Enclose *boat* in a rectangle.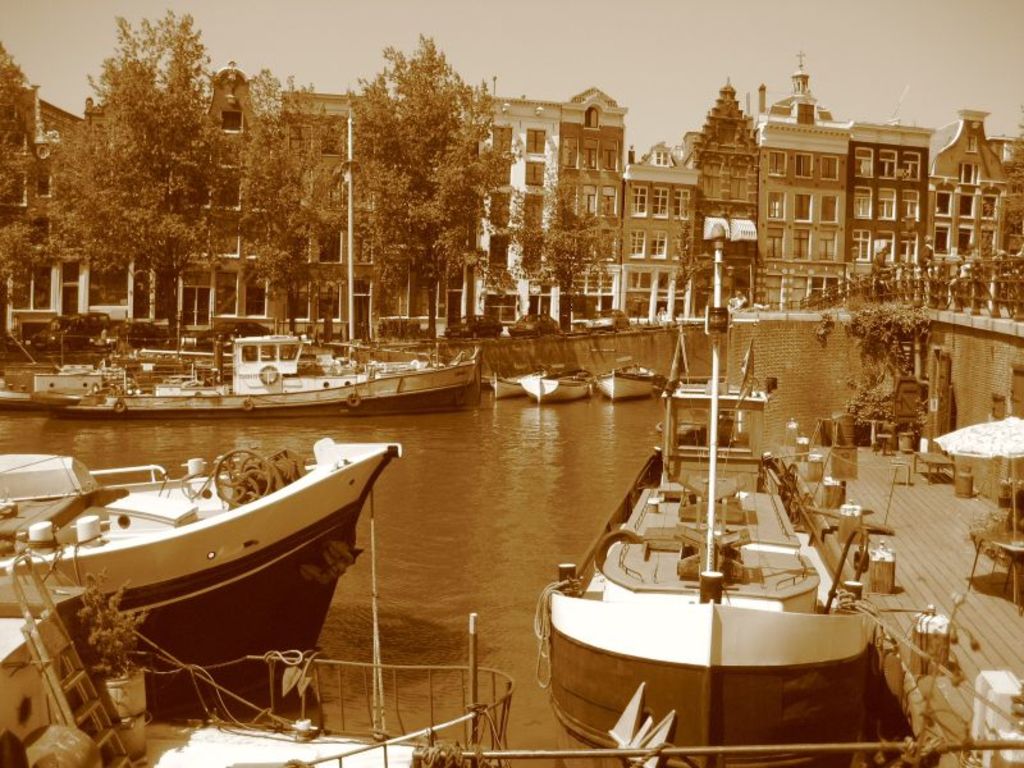
[x1=488, y1=369, x2=522, y2=402].
